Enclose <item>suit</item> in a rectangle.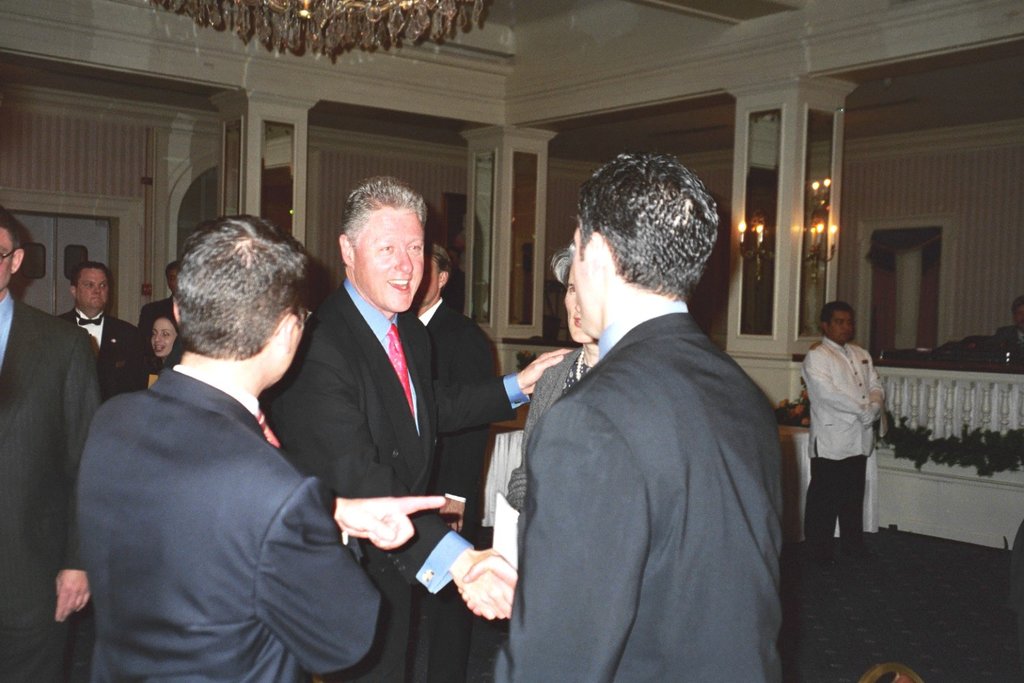
502/343/599/507.
